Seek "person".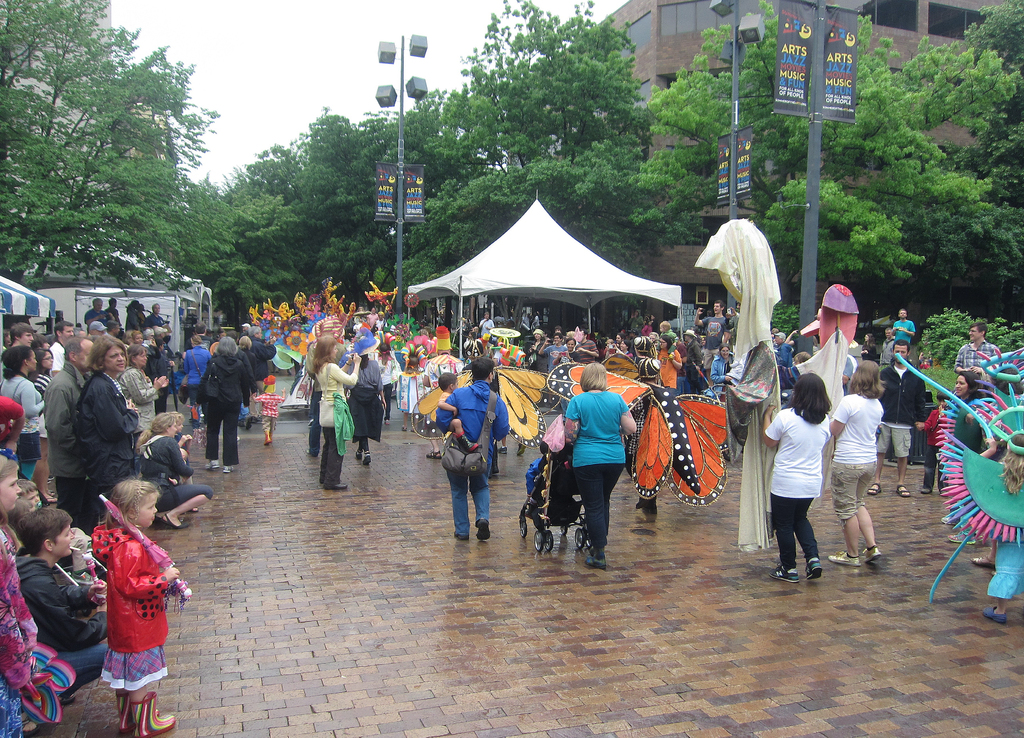
x1=317, y1=341, x2=359, y2=487.
